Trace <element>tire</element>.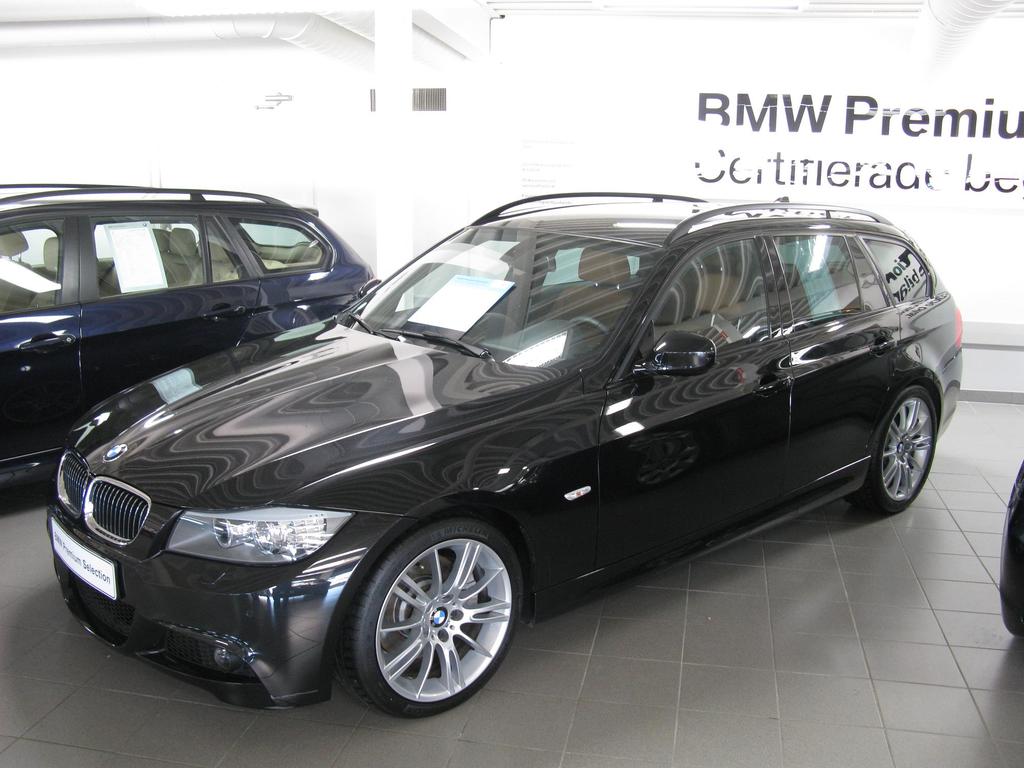
Traced to bbox=(341, 514, 529, 720).
